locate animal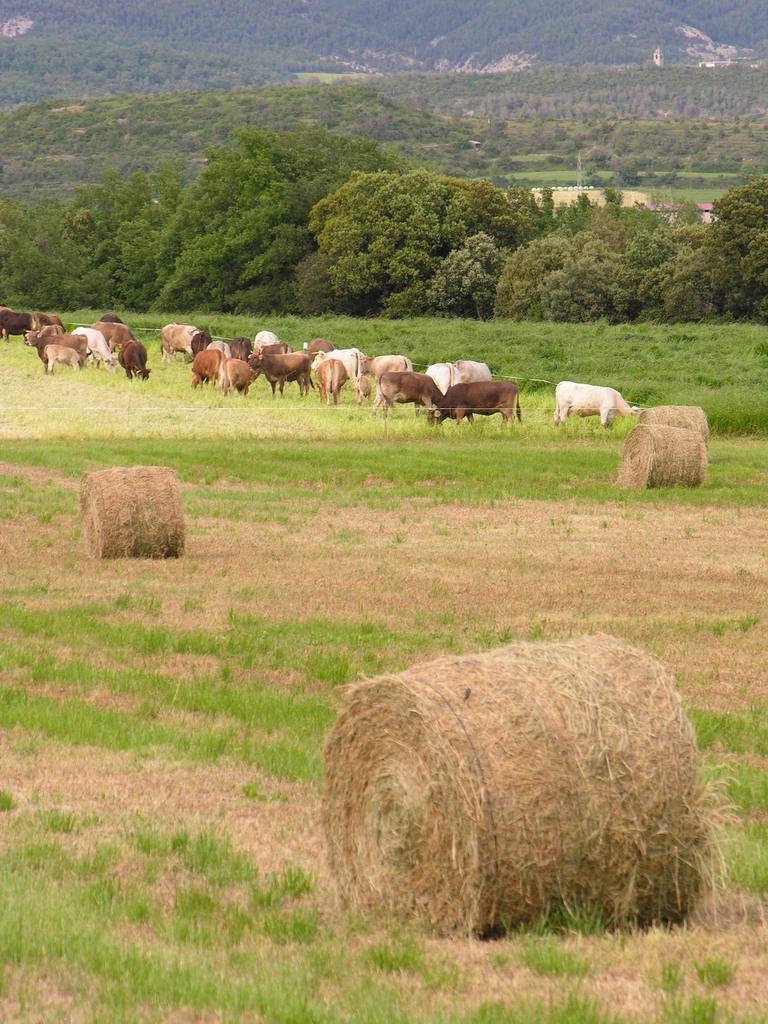
pyautogui.locateOnScreen(551, 378, 641, 426)
